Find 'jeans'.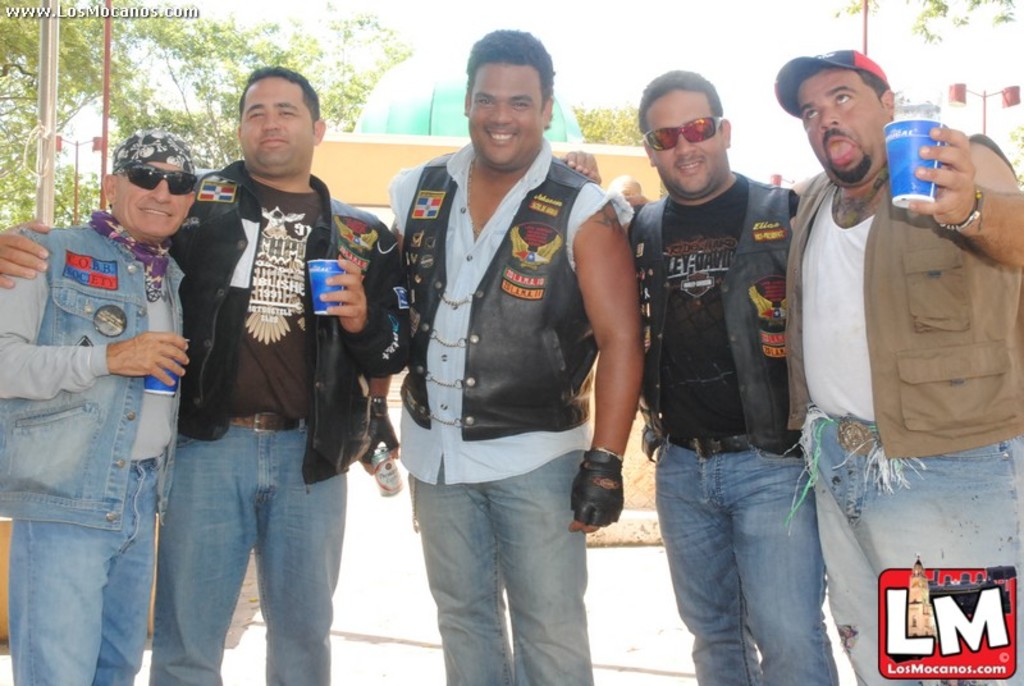
[9,461,156,683].
